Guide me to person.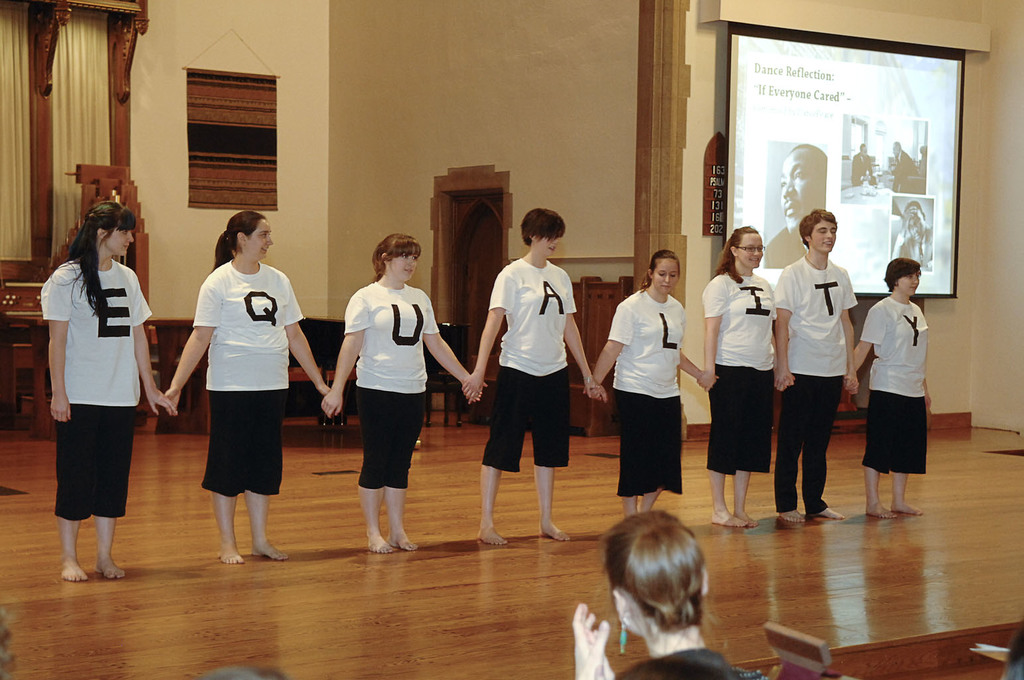
Guidance: {"left": 761, "top": 140, "right": 832, "bottom": 271}.
